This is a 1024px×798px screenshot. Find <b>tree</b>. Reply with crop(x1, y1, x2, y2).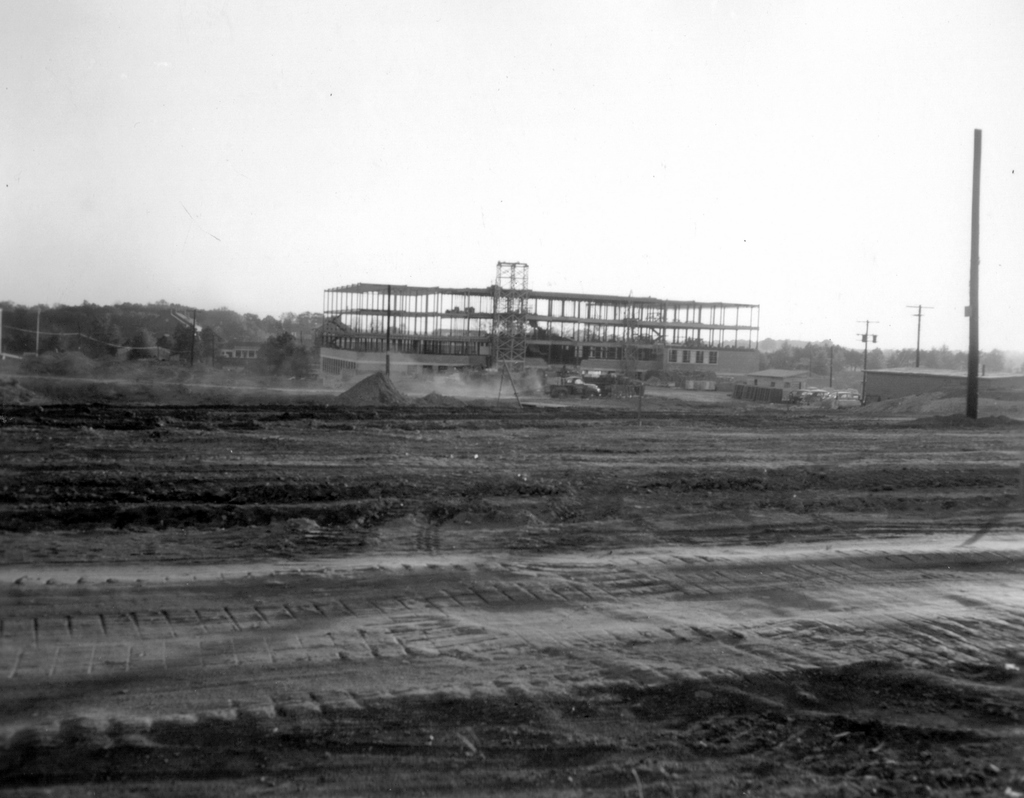
crop(0, 302, 34, 357).
